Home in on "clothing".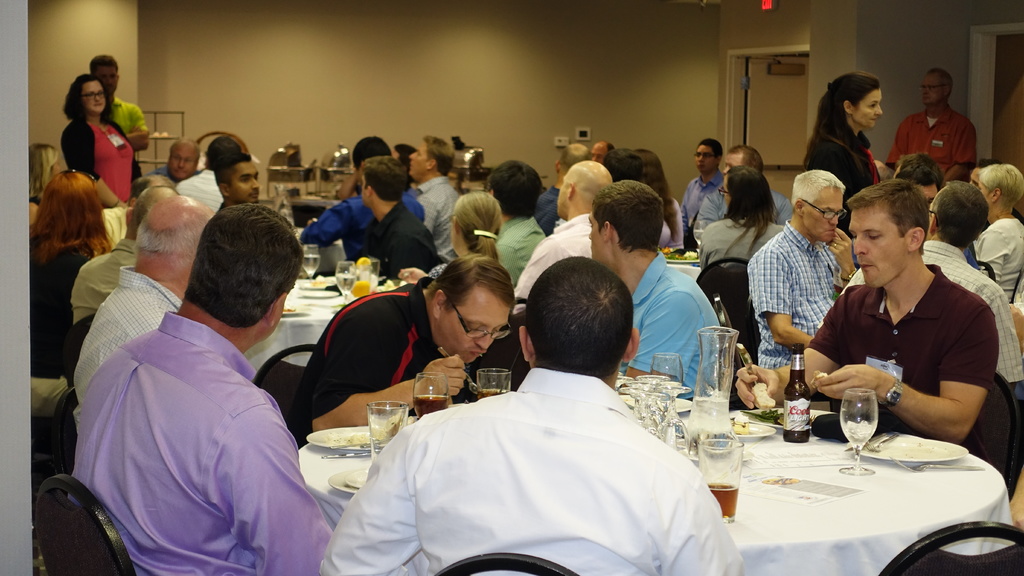
Homed in at left=181, top=167, right=221, bottom=205.
